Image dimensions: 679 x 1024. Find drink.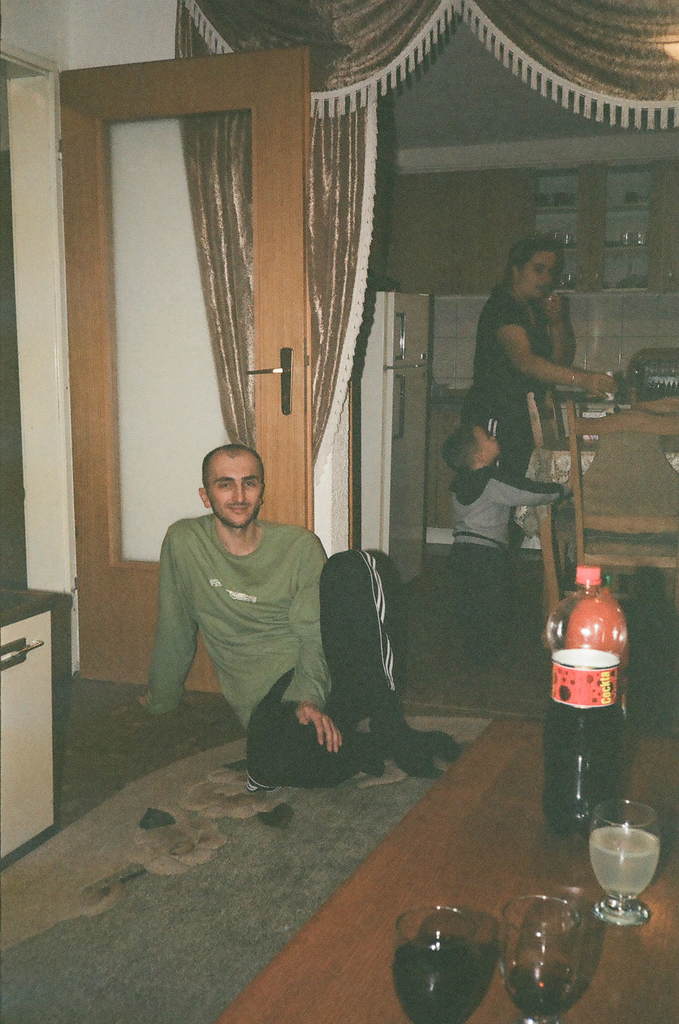
box=[583, 829, 651, 897].
